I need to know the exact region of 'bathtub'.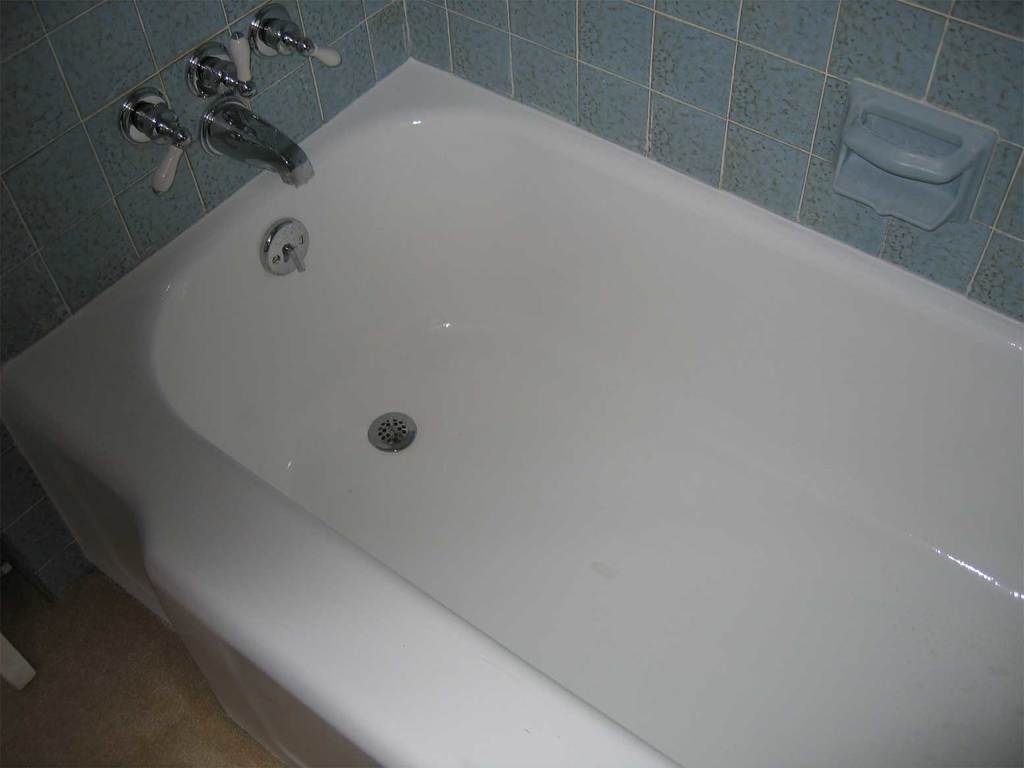
Region: left=0, top=55, right=1023, bottom=767.
